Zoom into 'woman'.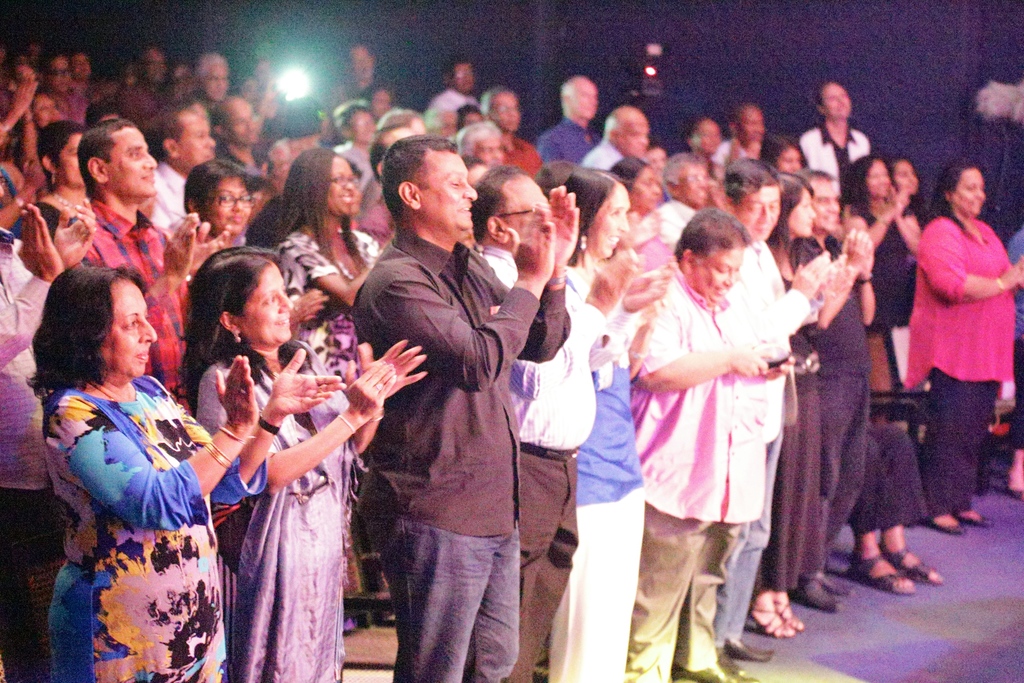
Zoom target: <bbox>561, 165, 664, 682</bbox>.
